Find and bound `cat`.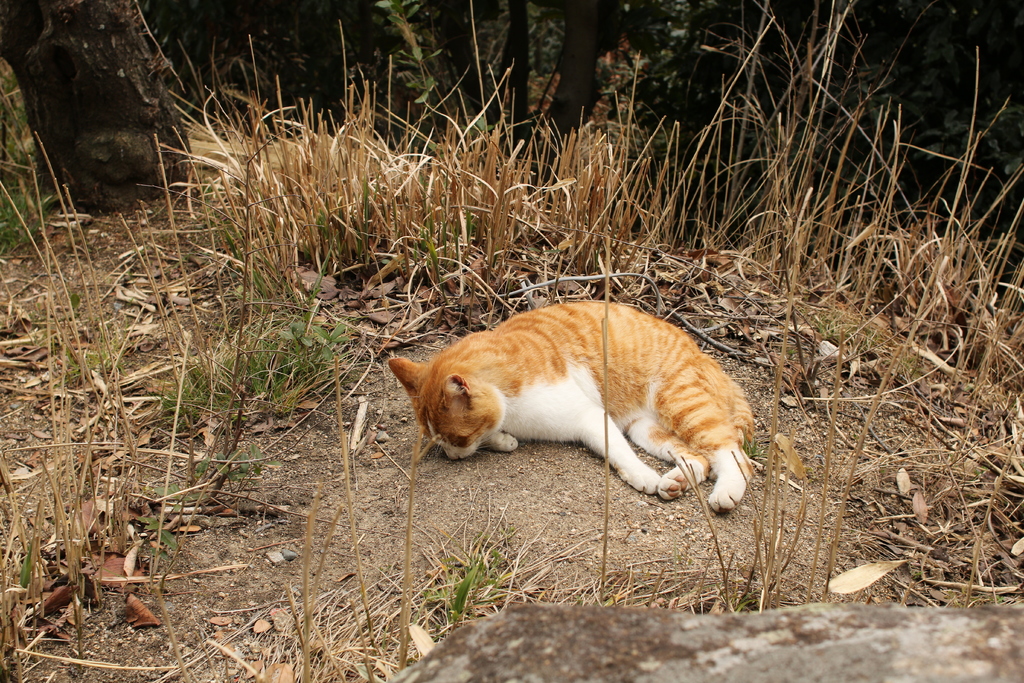
Bound: (387,299,758,515).
